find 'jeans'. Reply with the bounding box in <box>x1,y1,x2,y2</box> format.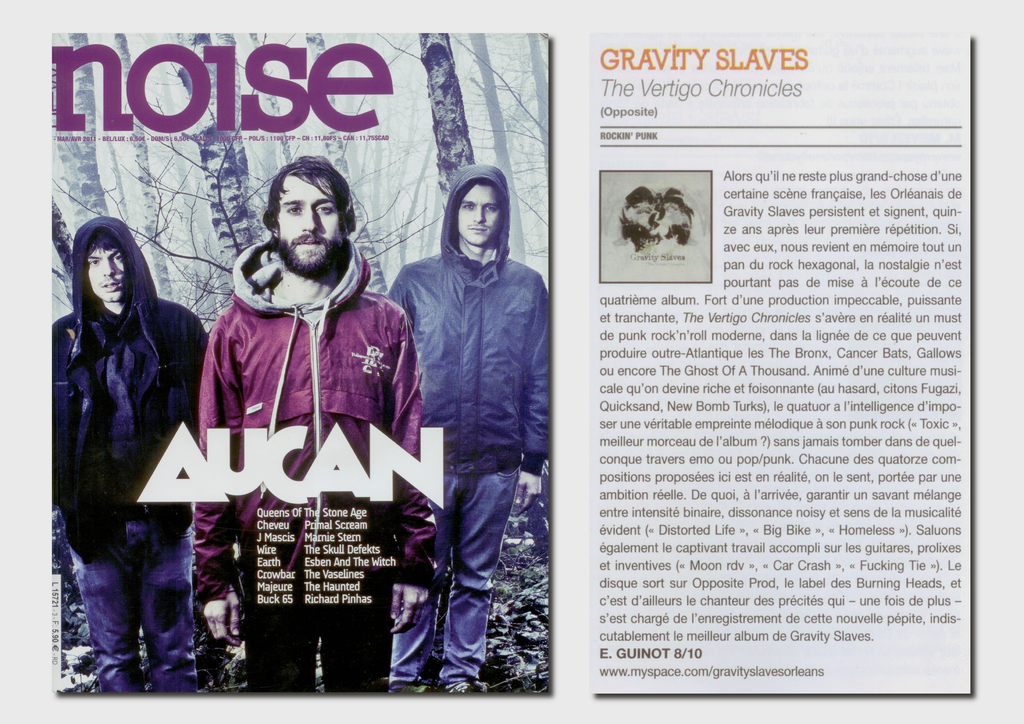
<box>70,465,189,686</box>.
